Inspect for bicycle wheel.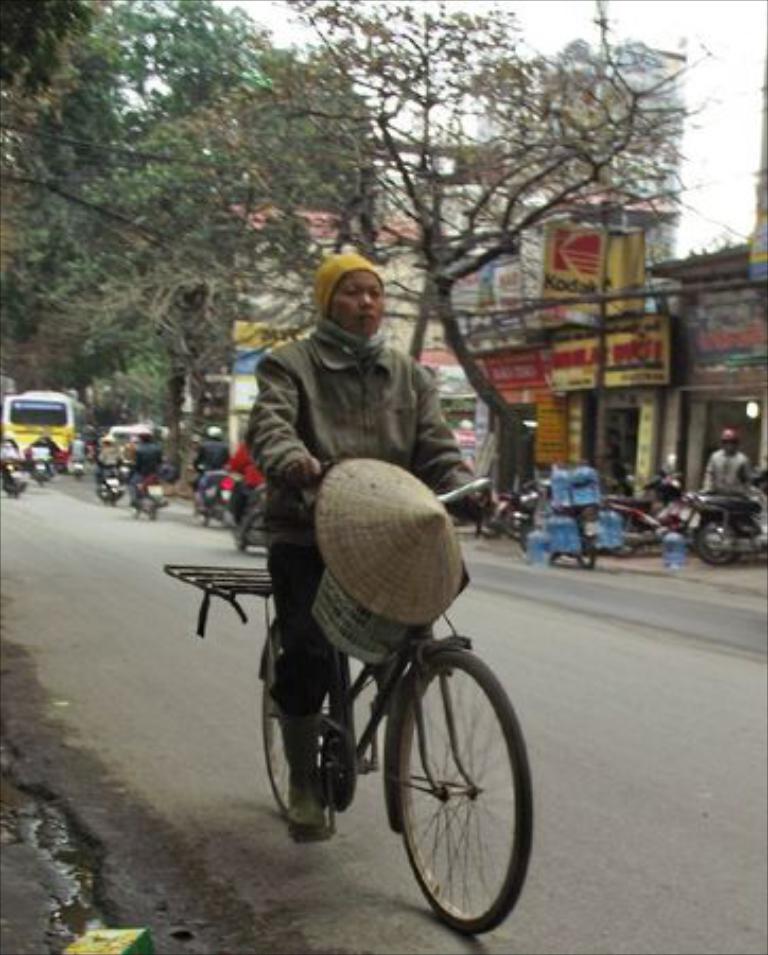
Inspection: 255/613/337/838.
